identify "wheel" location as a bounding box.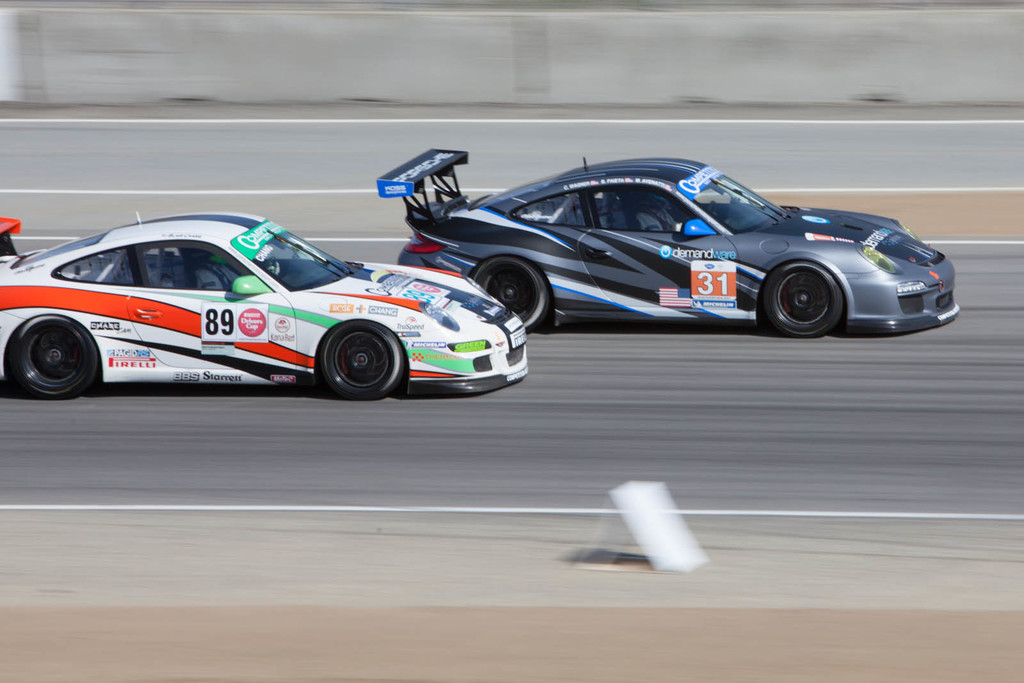
(6,316,97,399).
